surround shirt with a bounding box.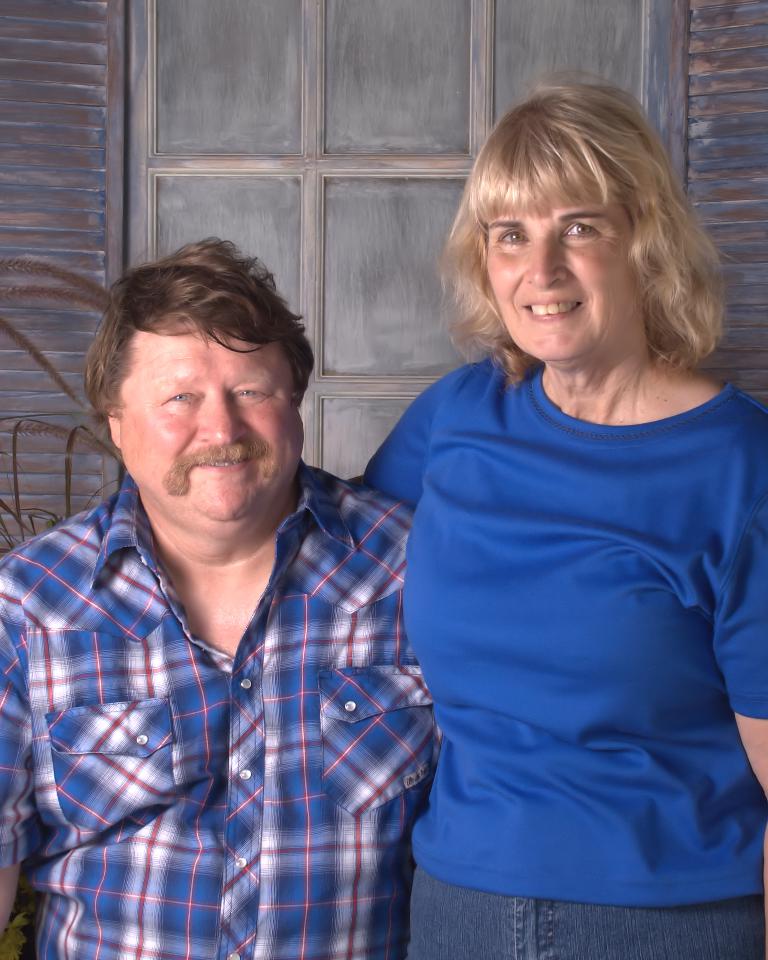
locate(0, 457, 445, 959).
